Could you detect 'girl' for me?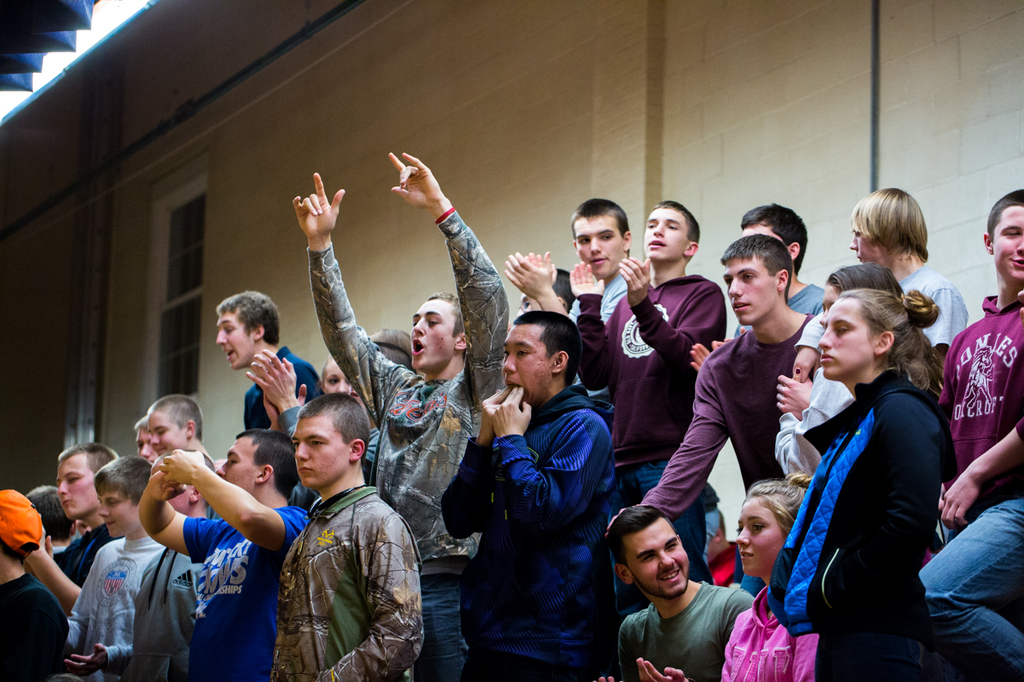
Detection result: 765 288 945 681.
